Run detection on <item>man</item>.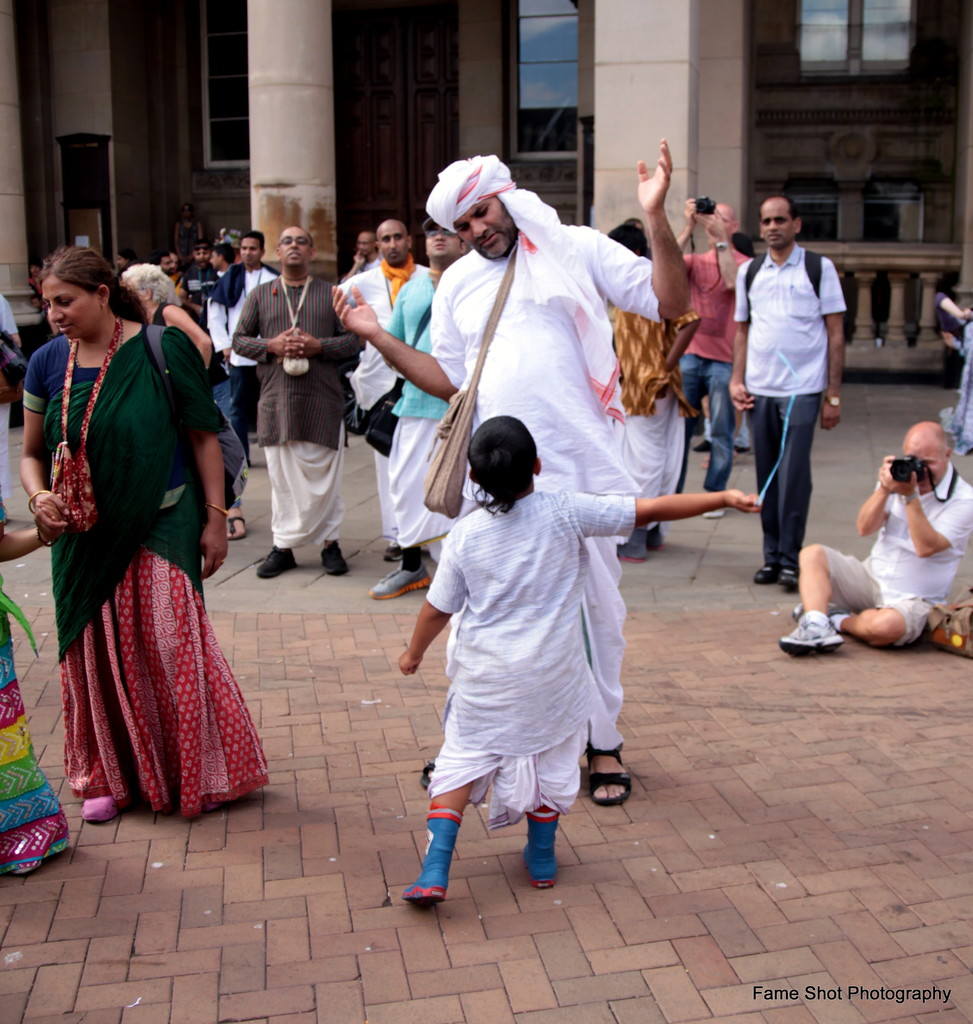
Result: crop(339, 232, 385, 280).
